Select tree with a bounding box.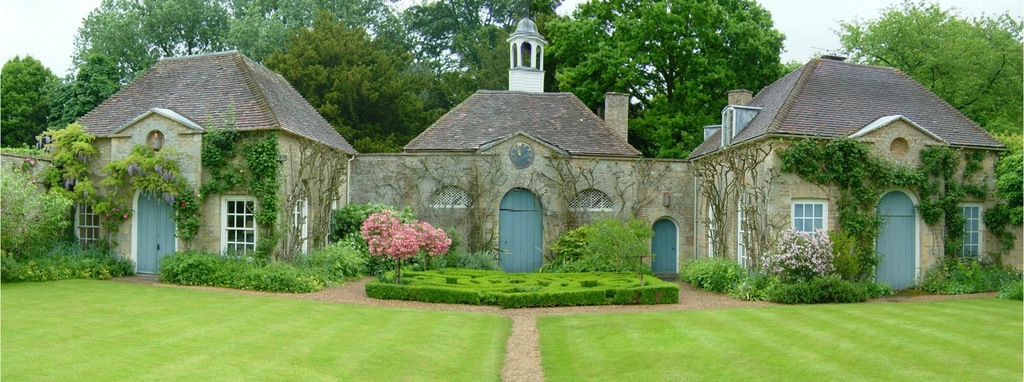
<region>0, 52, 66, 144</region>.
